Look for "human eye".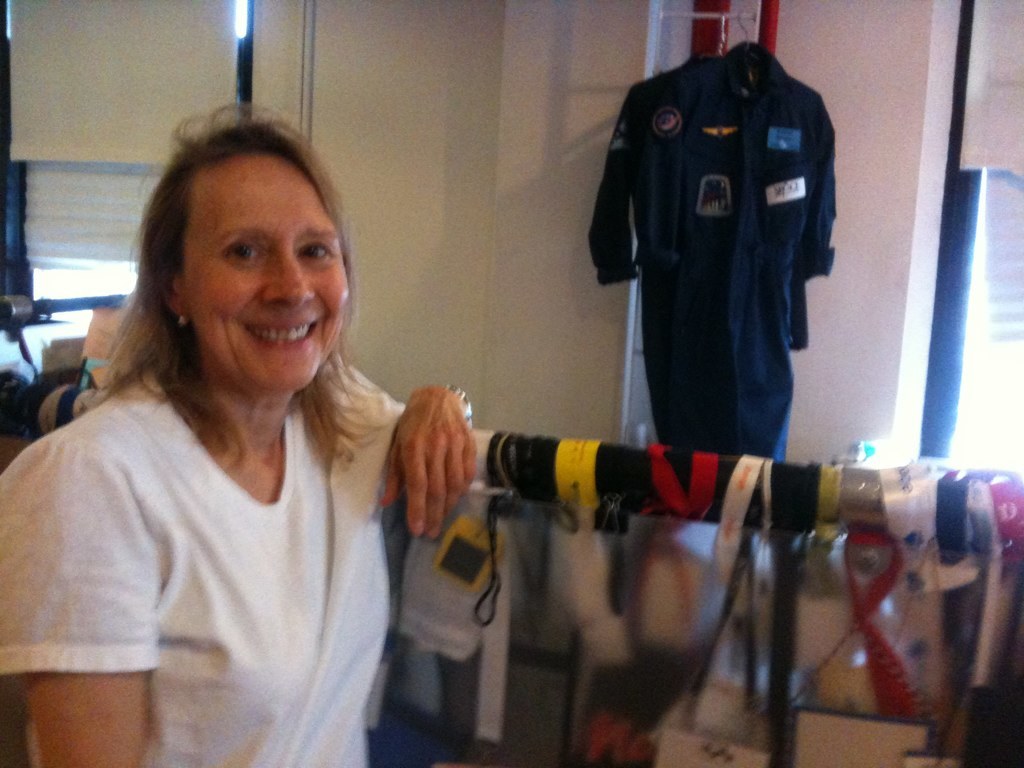
Found: [left=219, top=238, right=262, bottom=266].
